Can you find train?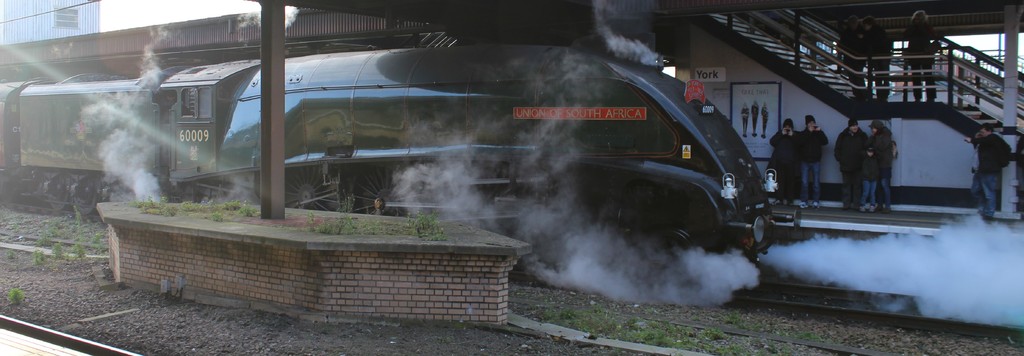
Yes, bounding box: box=[0, 49, 805, 296].
